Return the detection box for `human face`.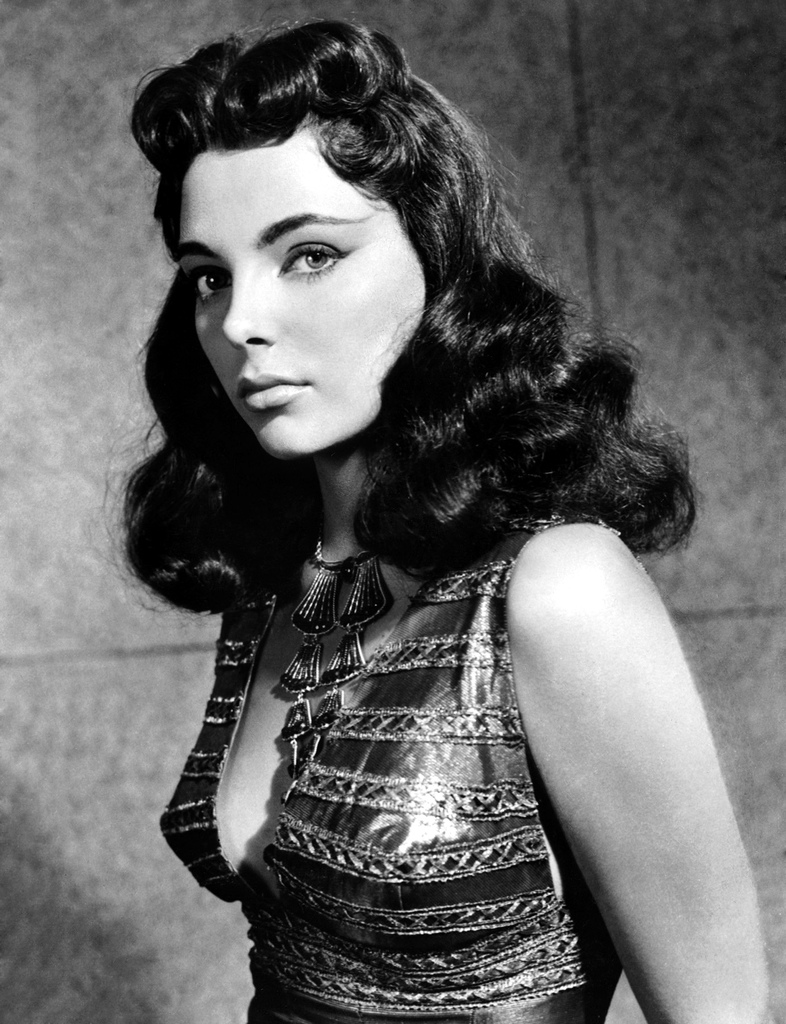
crop(168, 120, 434, 460).
